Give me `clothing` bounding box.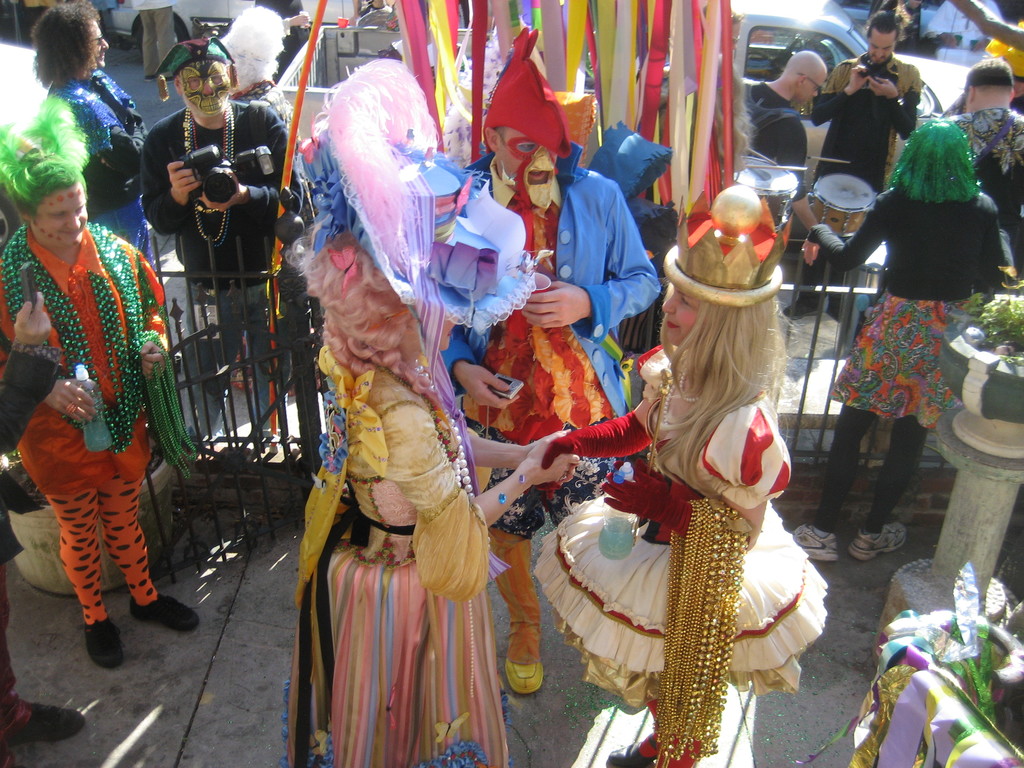
739/80/805/172.
